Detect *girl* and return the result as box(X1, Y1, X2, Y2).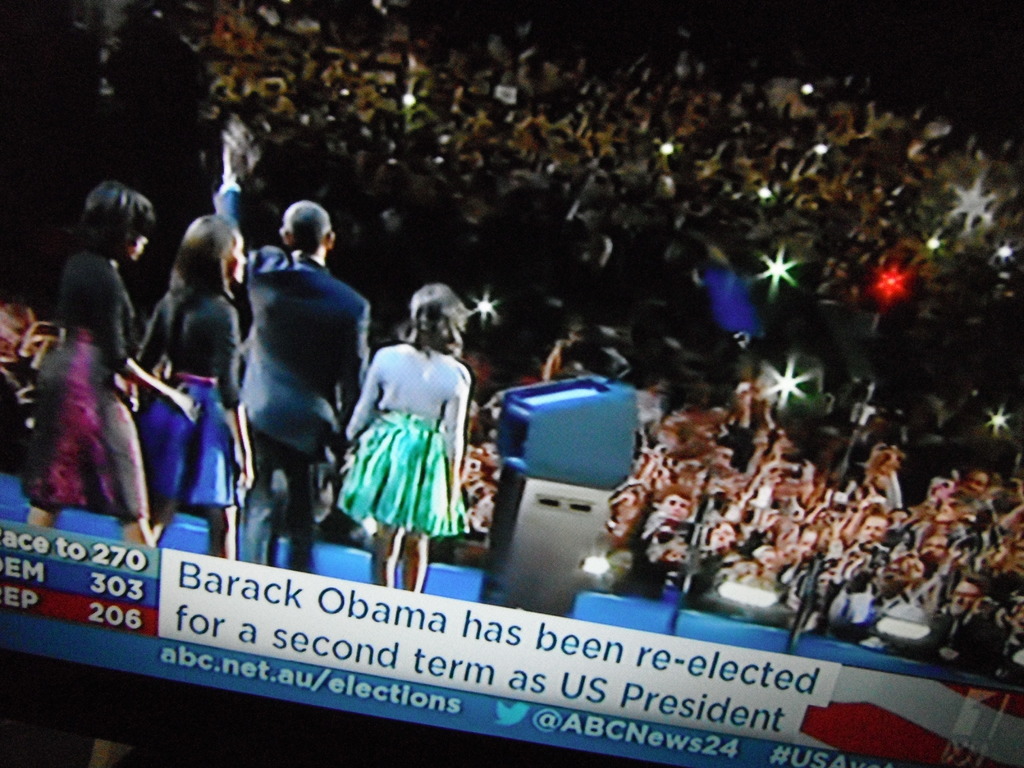
box(337, 282, 474, 593).
